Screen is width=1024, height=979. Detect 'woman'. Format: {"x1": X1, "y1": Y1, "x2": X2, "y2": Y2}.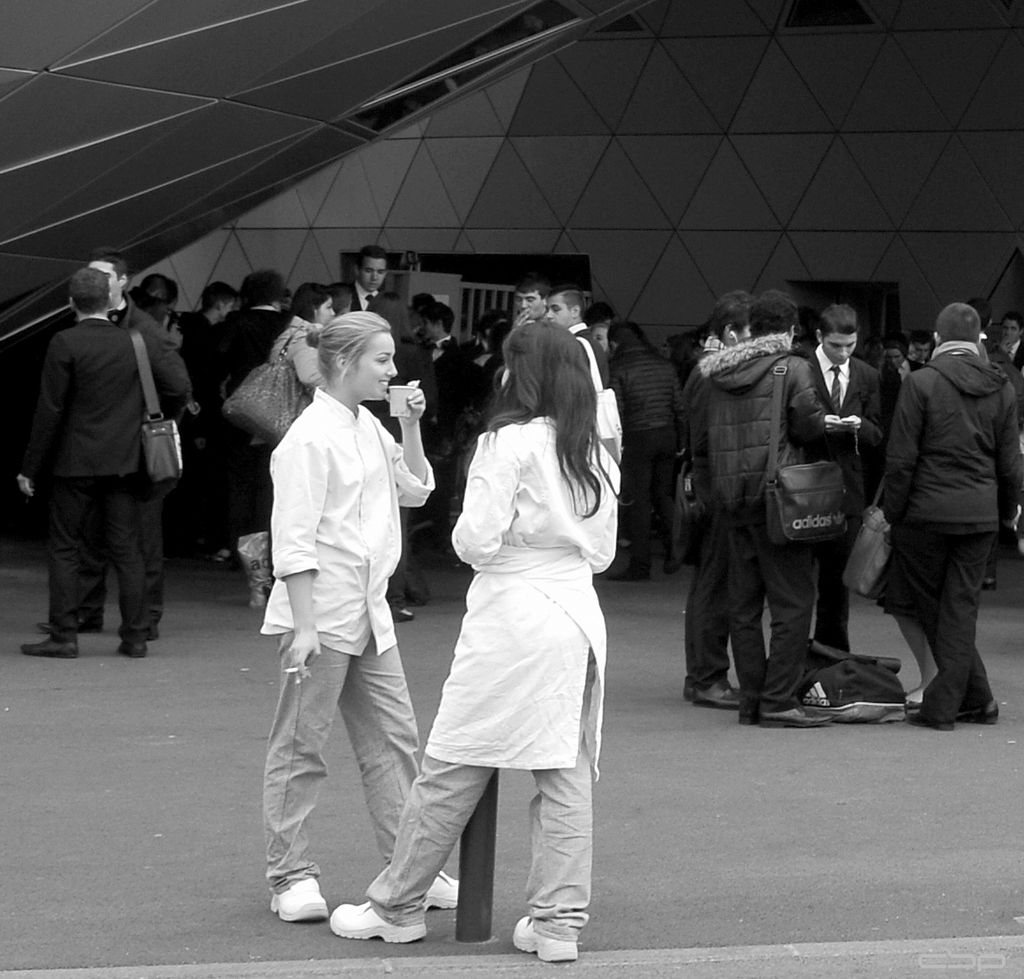
{"x1": 603, "y1": 318, "x2": 687, "y2": 587}.
